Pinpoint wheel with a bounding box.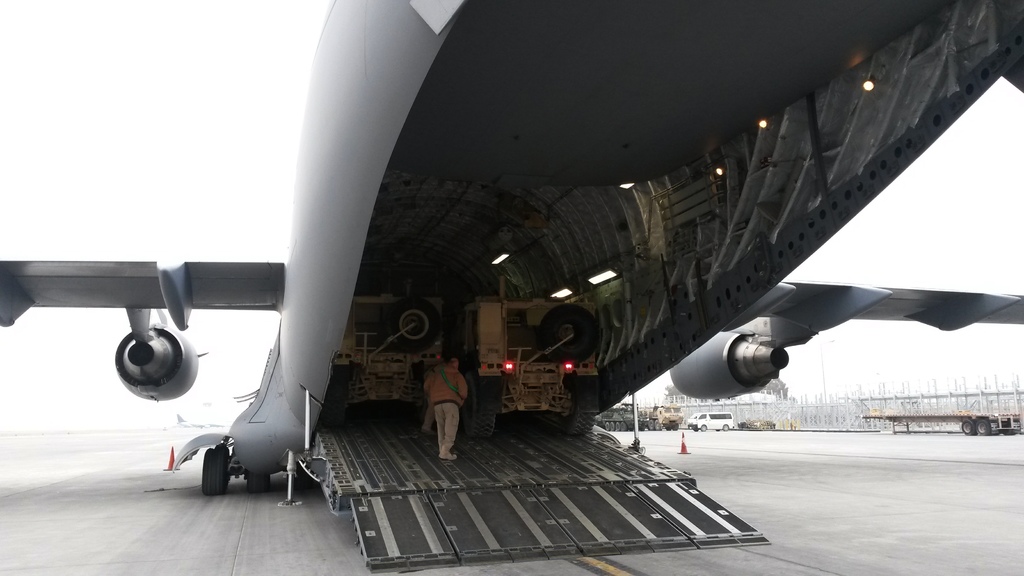
[470,367,493,435].
